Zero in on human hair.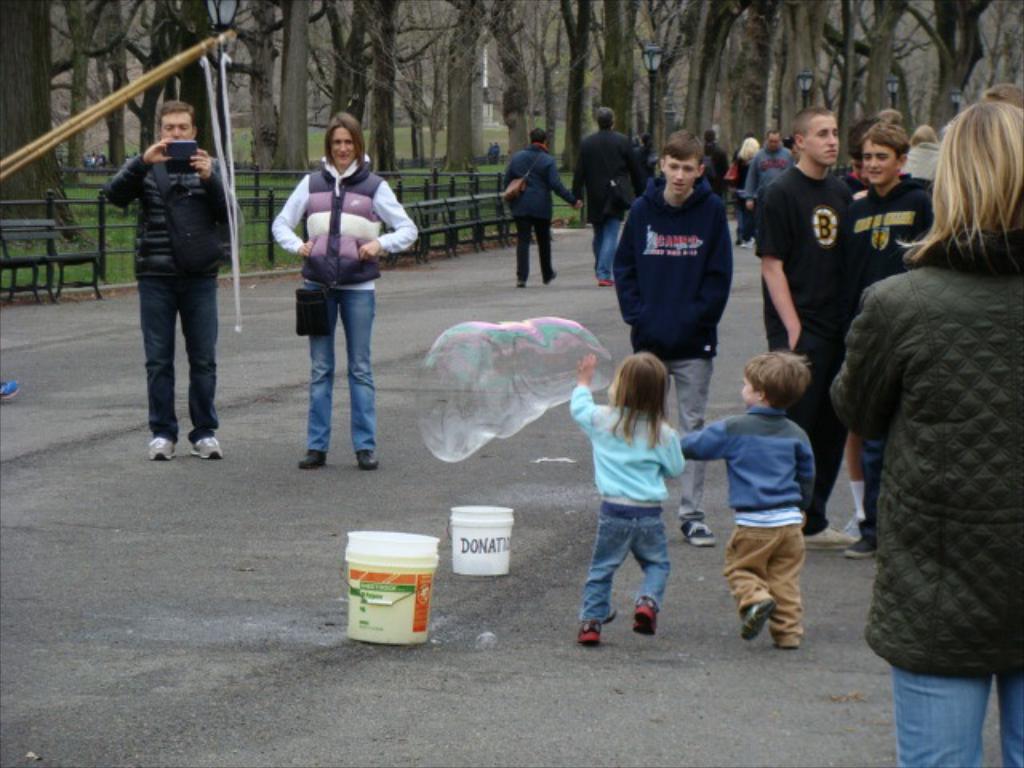
Zeroed in: 790/107/834/149.
